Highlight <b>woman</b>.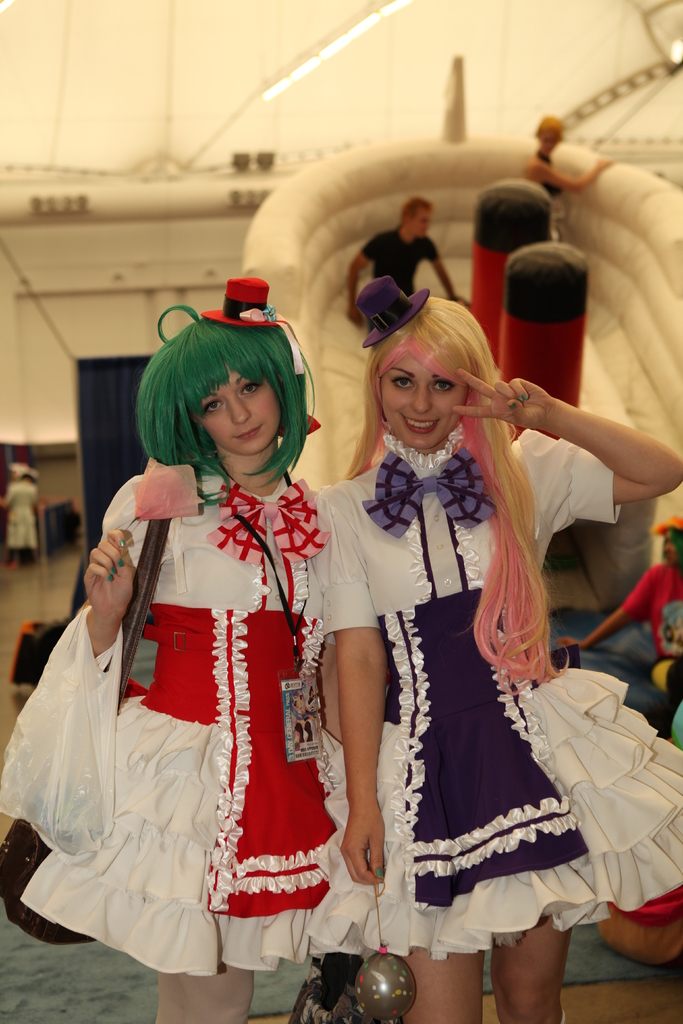
Highlighted region: crop(63, 303, 369, 999).
